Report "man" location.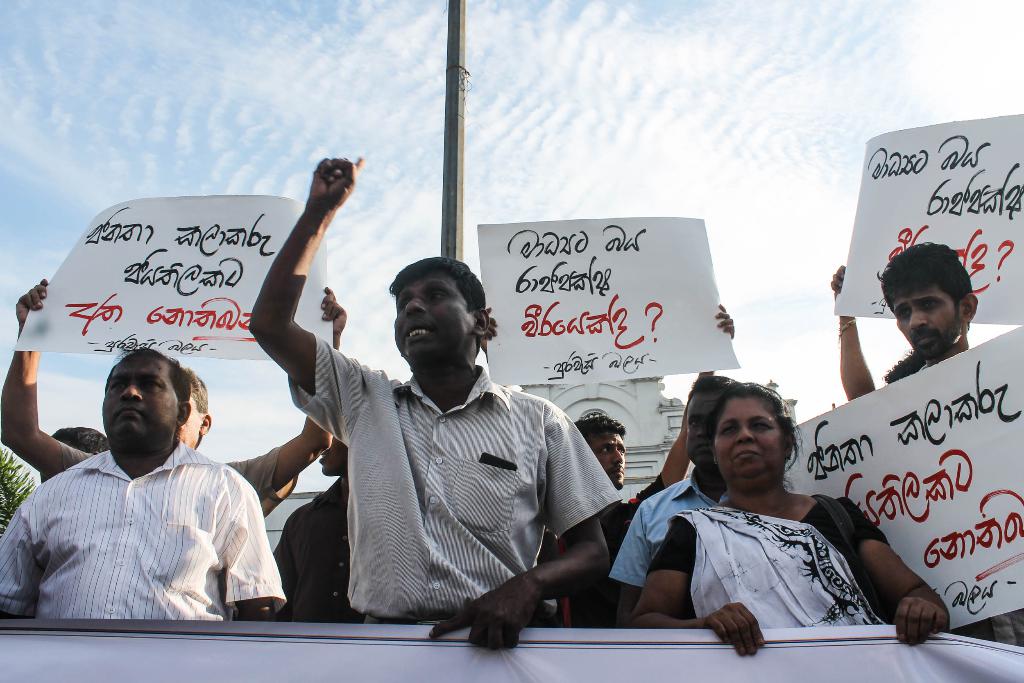
Report: (left=609, top=375, right=740, bottom=625).
